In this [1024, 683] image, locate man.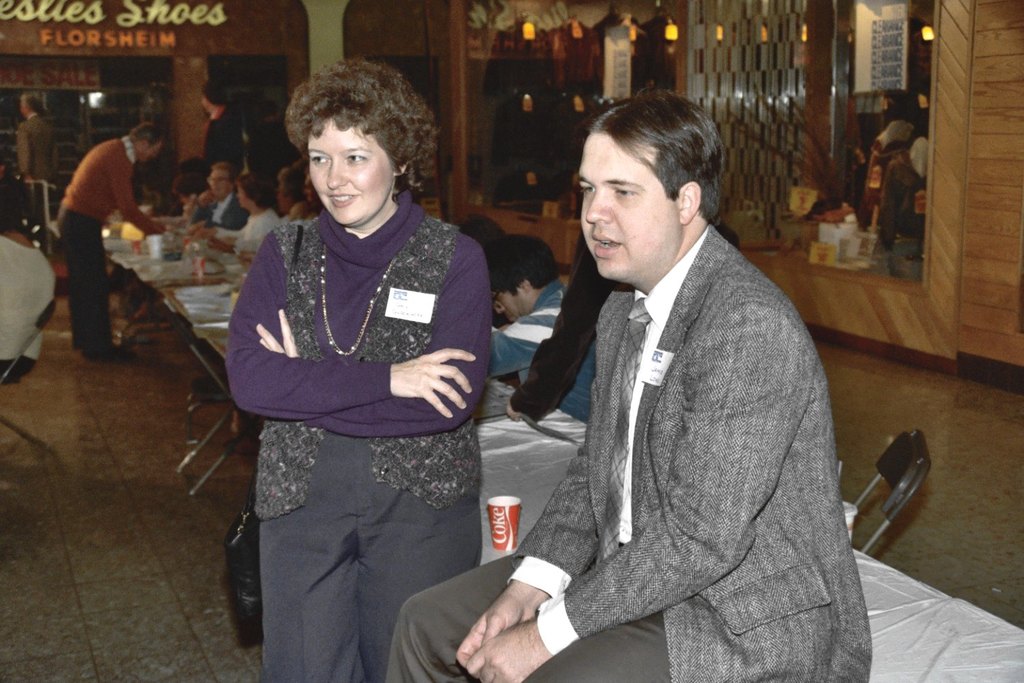
Bounding box: (left=489, top=82, right=871, bottom=671).
